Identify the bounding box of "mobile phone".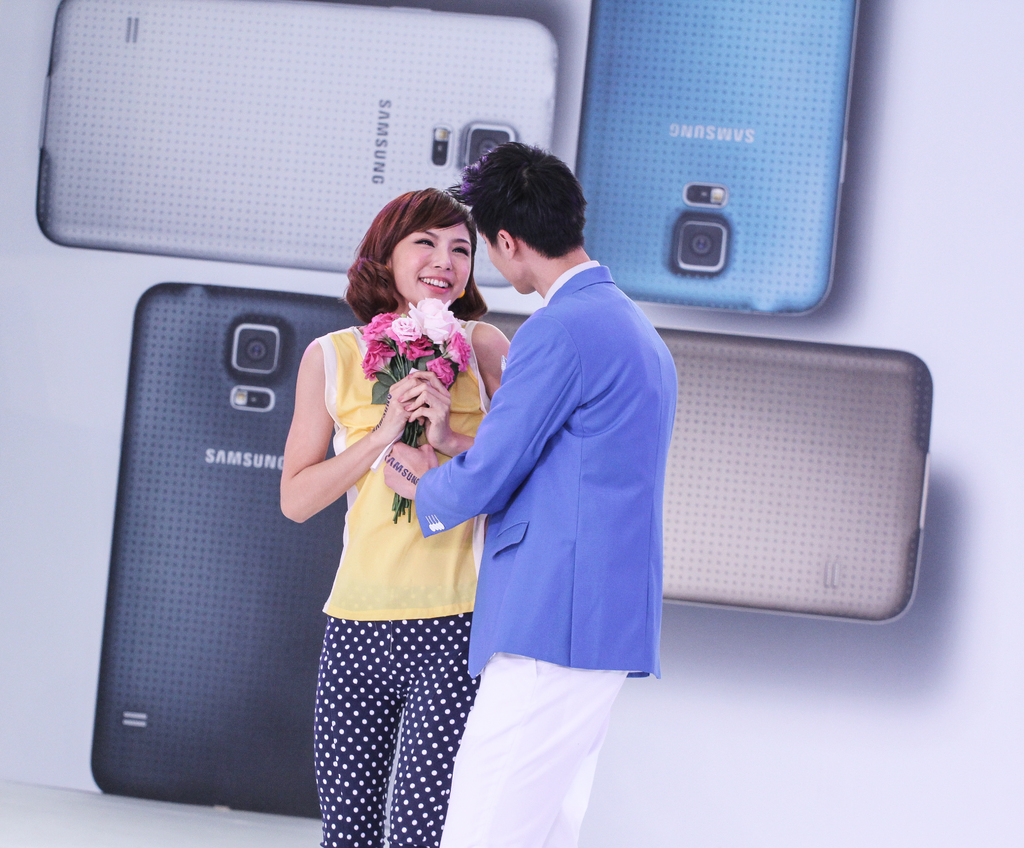
x1=31, y1=0, x2=556, y2=288.
